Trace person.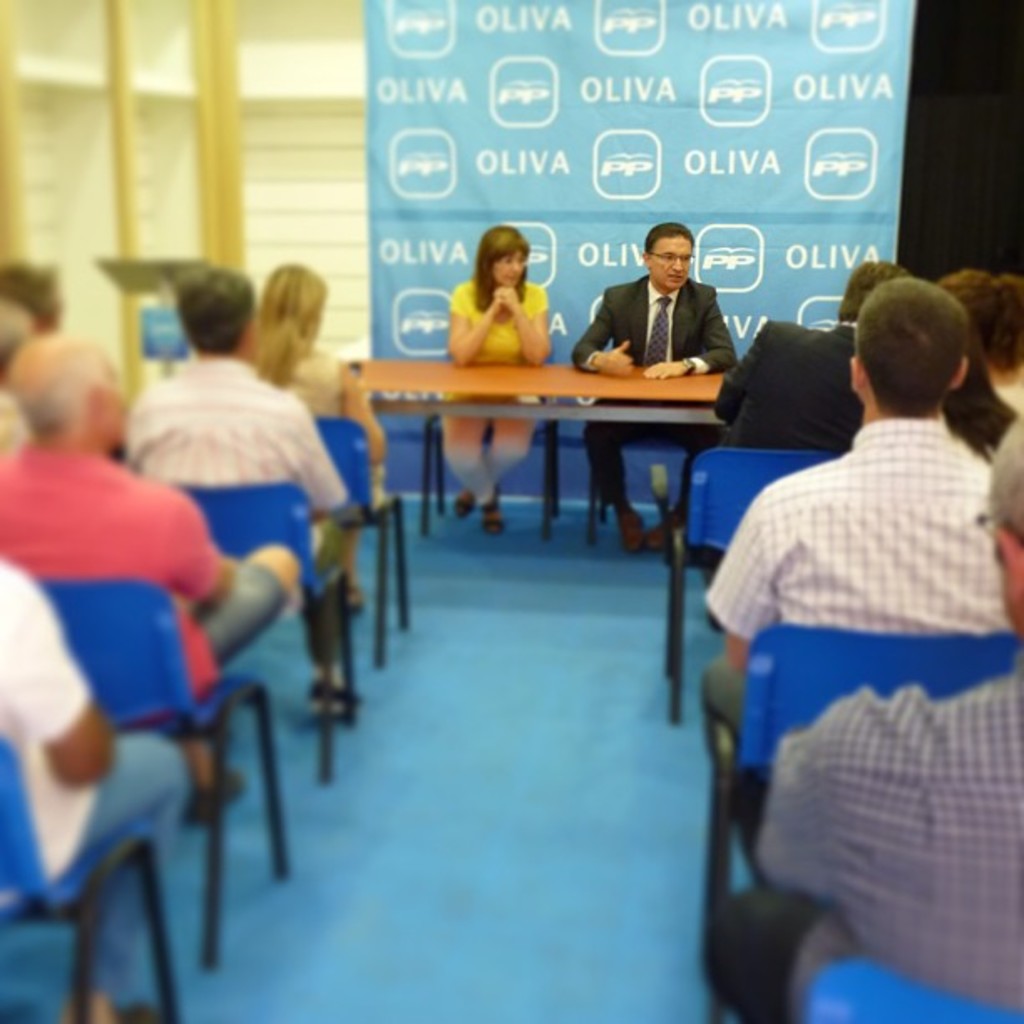
Traced to (0, 315, 296, 828).
